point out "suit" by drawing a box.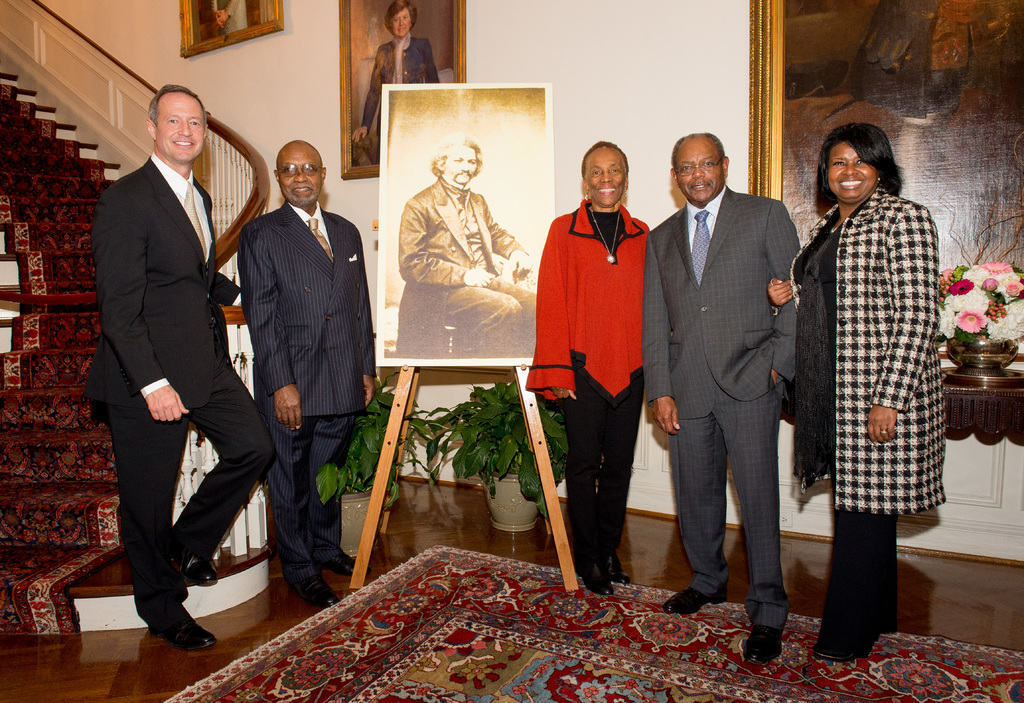
[92,76,261,656].
